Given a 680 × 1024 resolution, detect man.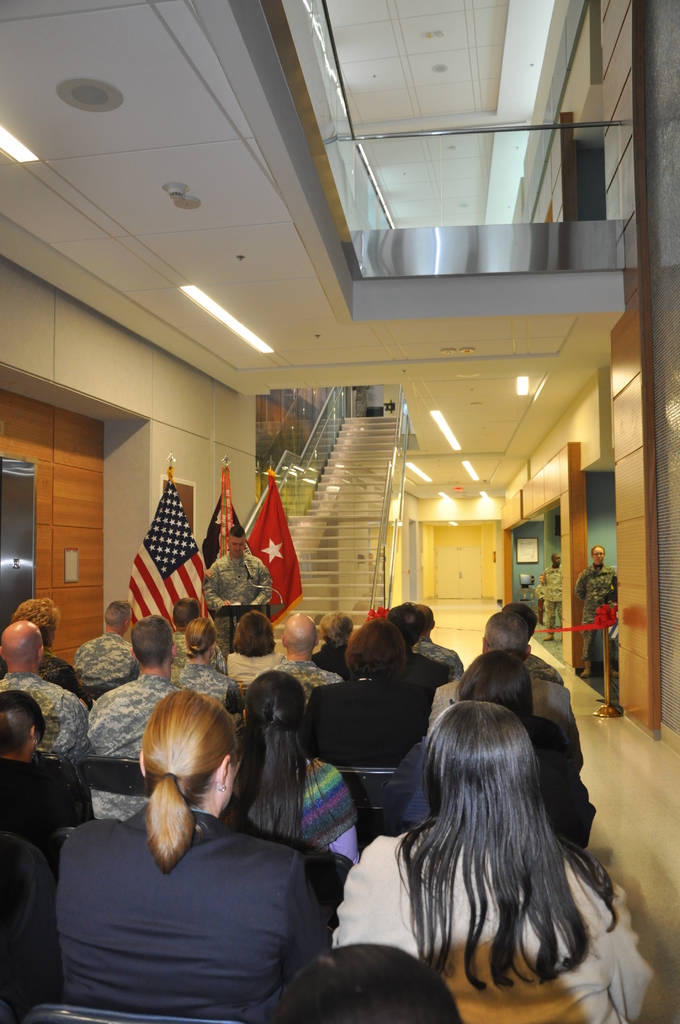
Rect(497, 602, 563, 688).
